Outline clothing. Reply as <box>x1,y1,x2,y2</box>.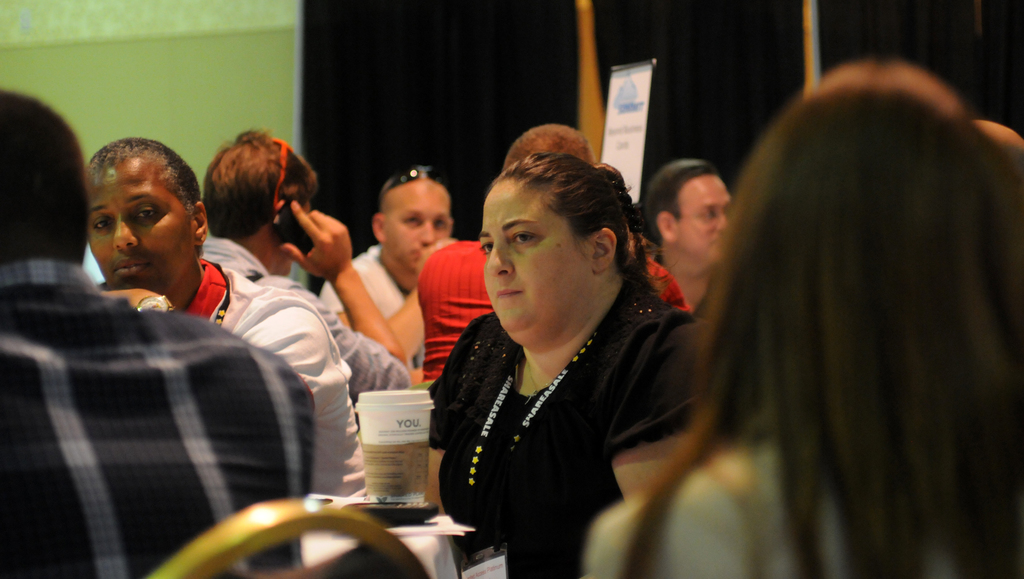
<box>312,236,408,332</box>.
